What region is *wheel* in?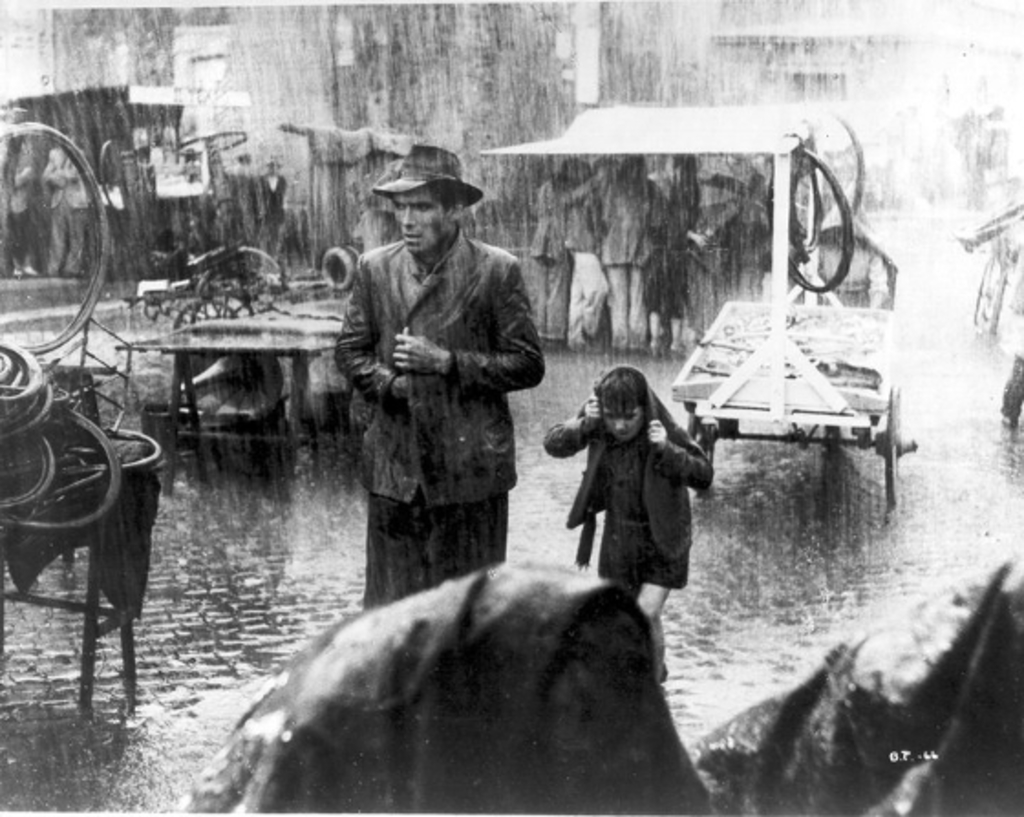
(790, 146, 859, 281).
